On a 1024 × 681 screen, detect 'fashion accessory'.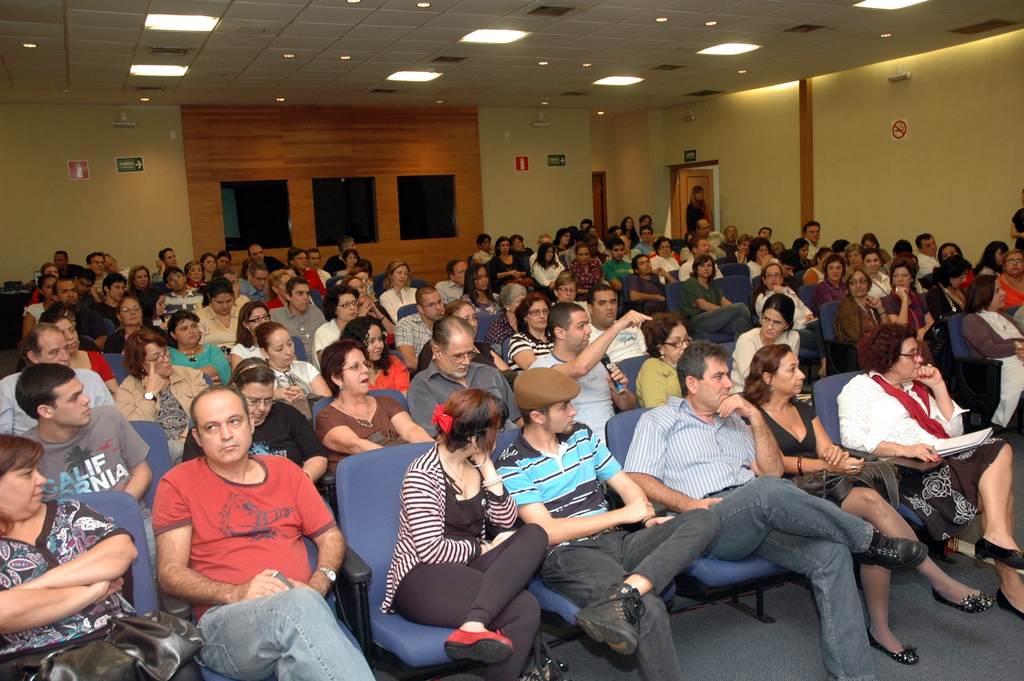
[left=431, top=405, right=456, bottom=432].
